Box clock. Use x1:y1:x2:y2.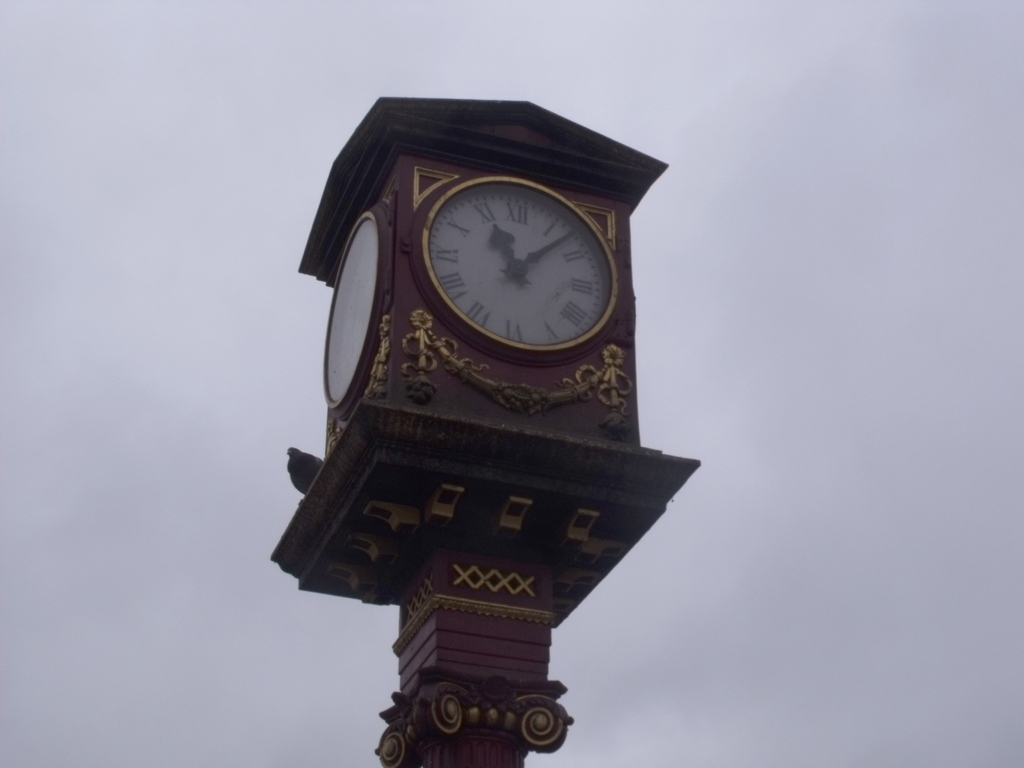
319:212:386:421.
